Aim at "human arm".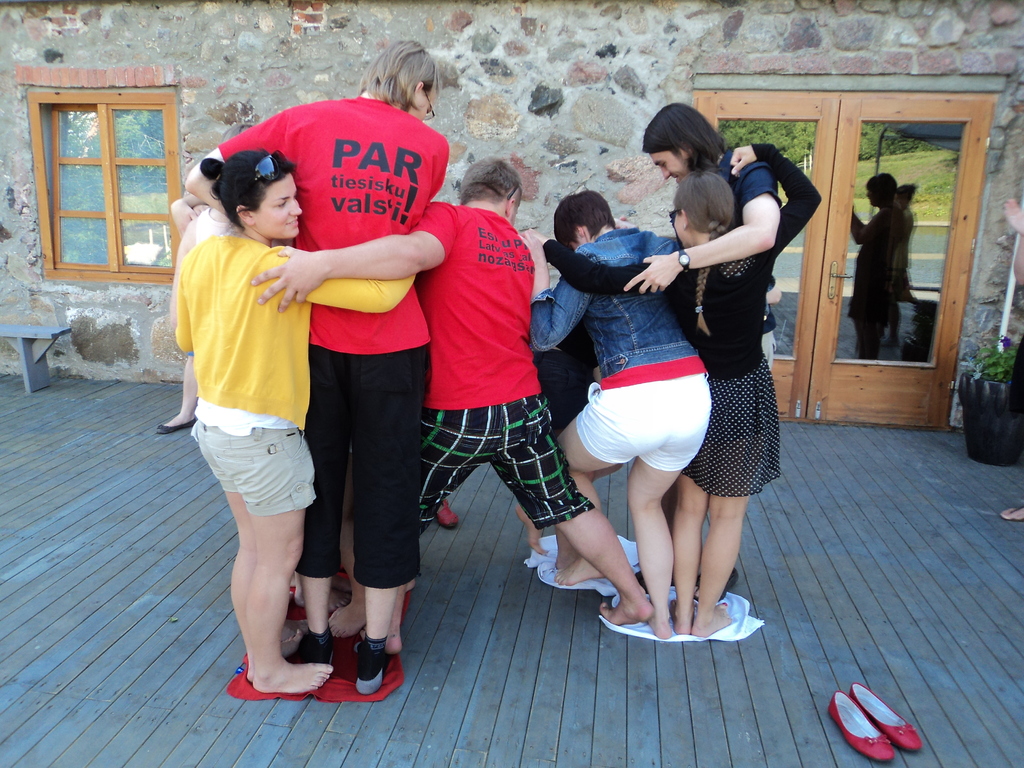
Aimed at crop(675, 195, 788, 282).
